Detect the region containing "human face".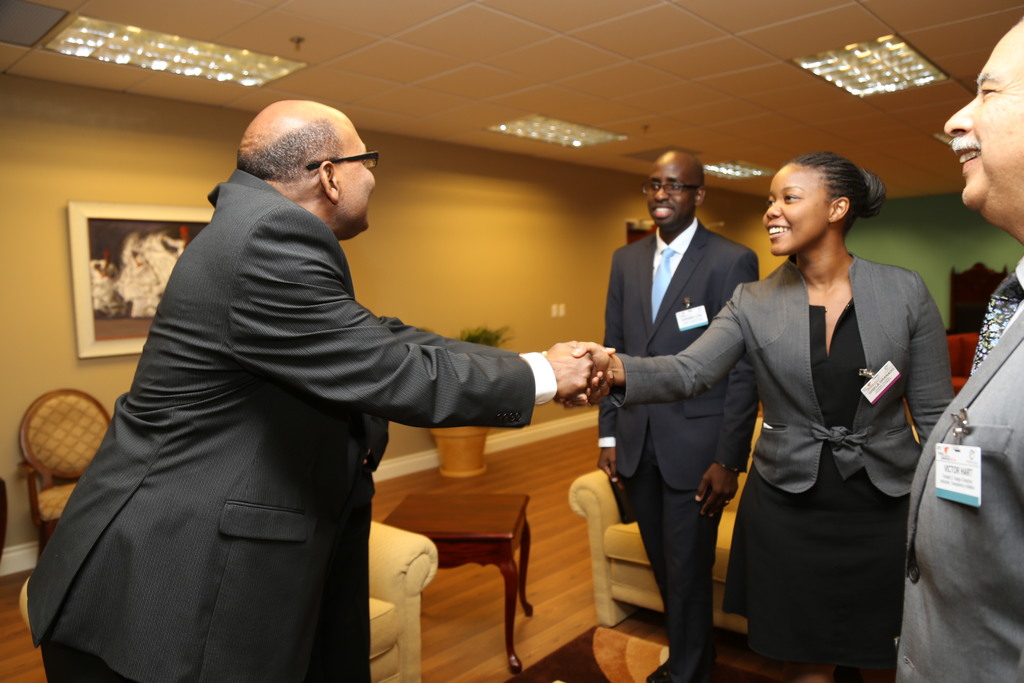
[645,160,698,233].
